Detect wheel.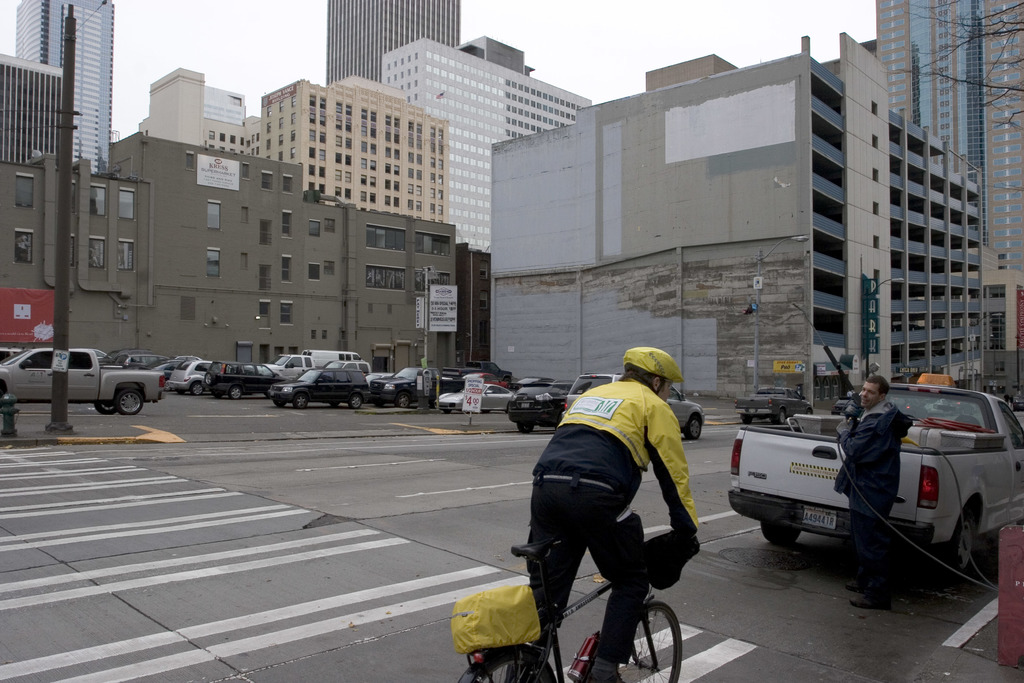
Detected at box(634, 595, 689, 675).
